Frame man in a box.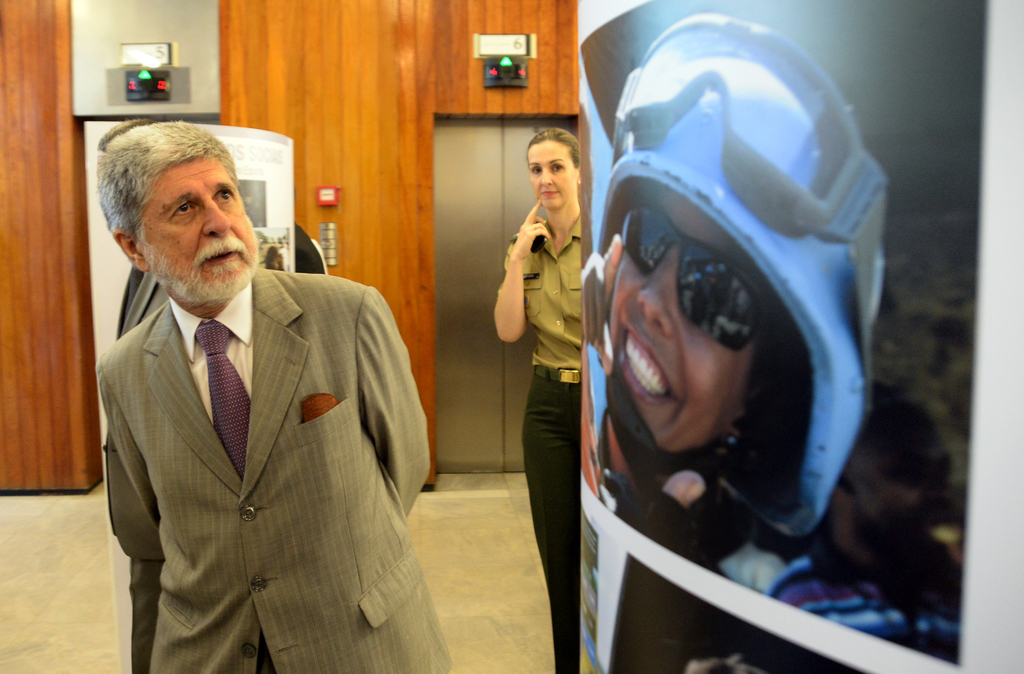
x1=81 y1=123 x2=426 y2=653.
